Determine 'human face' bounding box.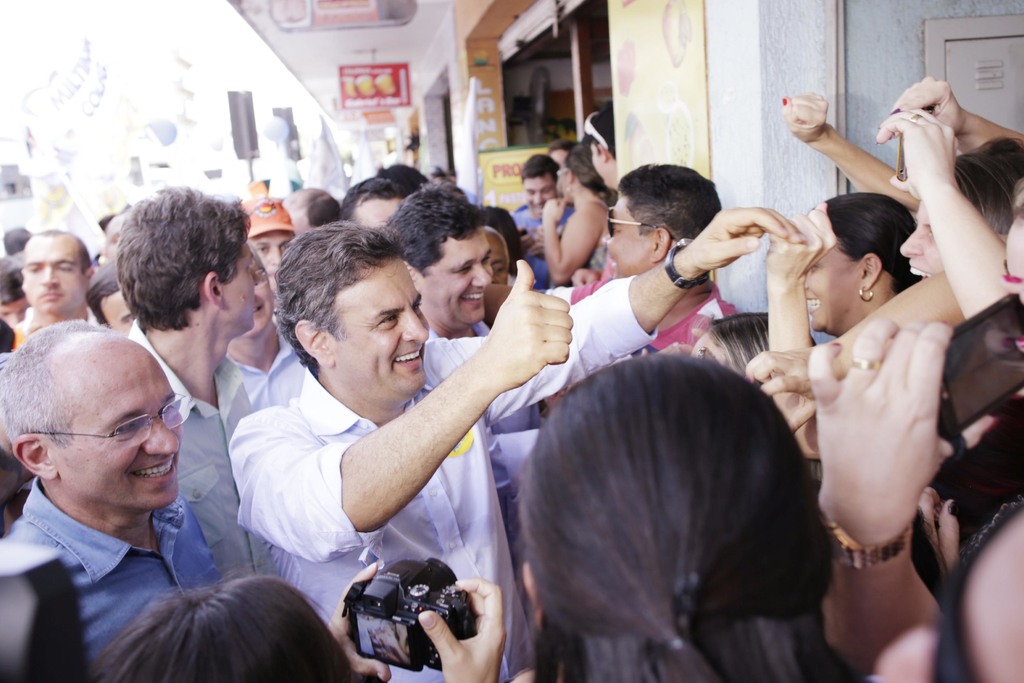
Determined: [x1=606, y1=188, x2=659, y2=274].
